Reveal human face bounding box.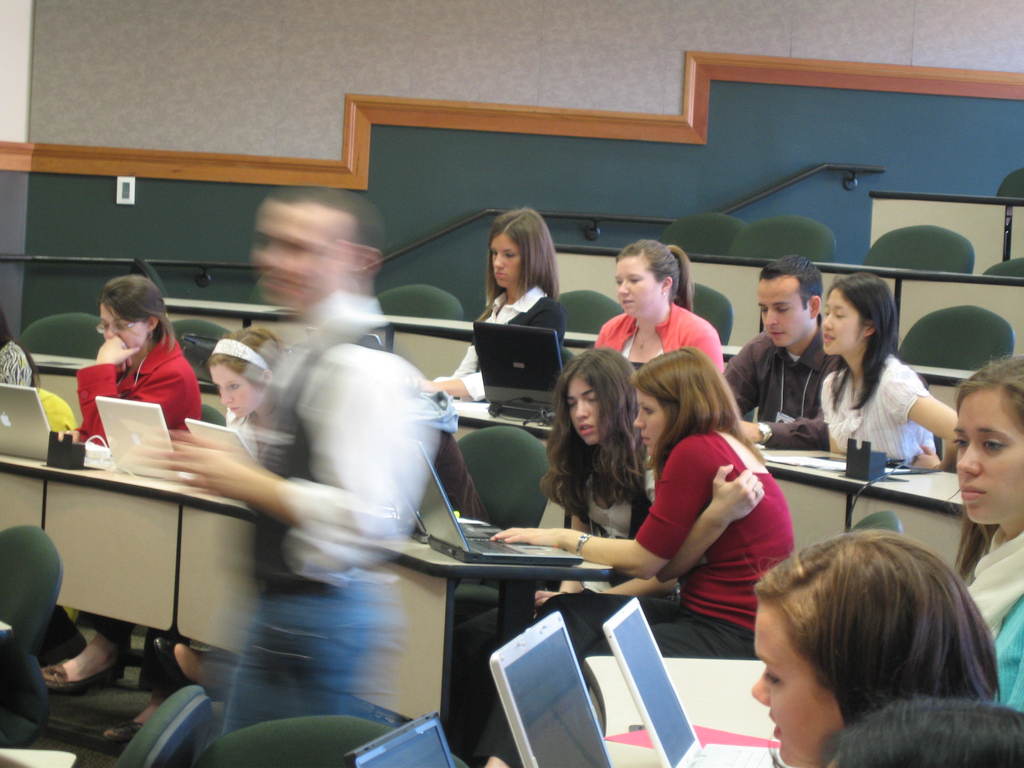
Revealed: 822 287 863 360.
